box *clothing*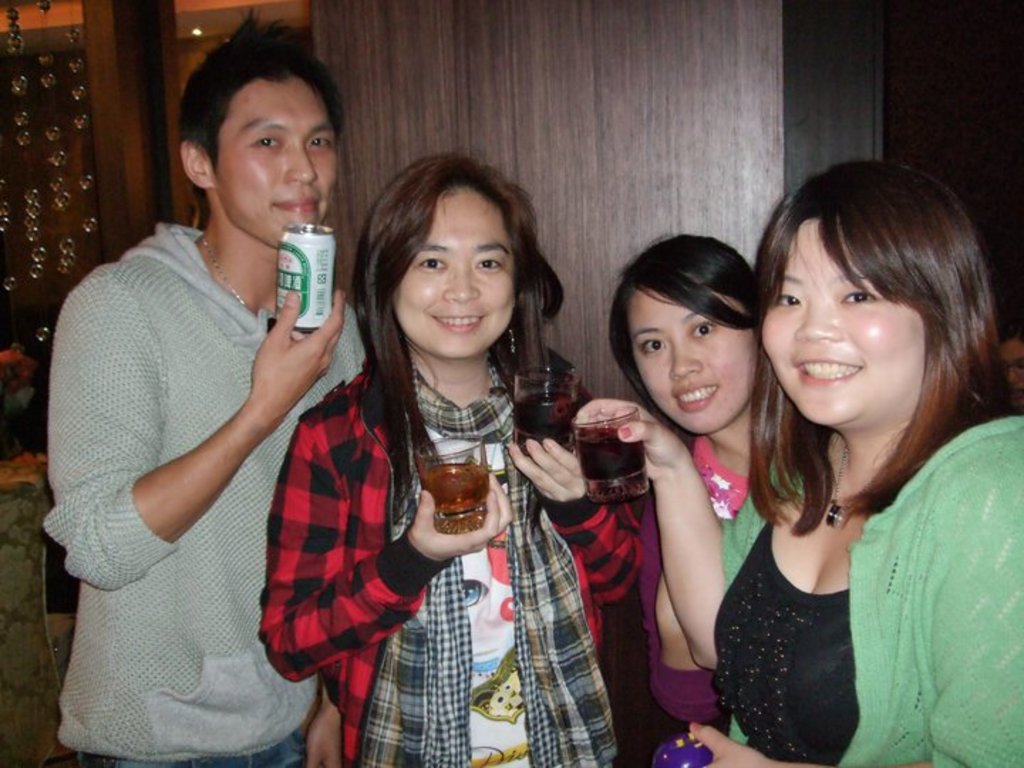
714:412:1023:767
